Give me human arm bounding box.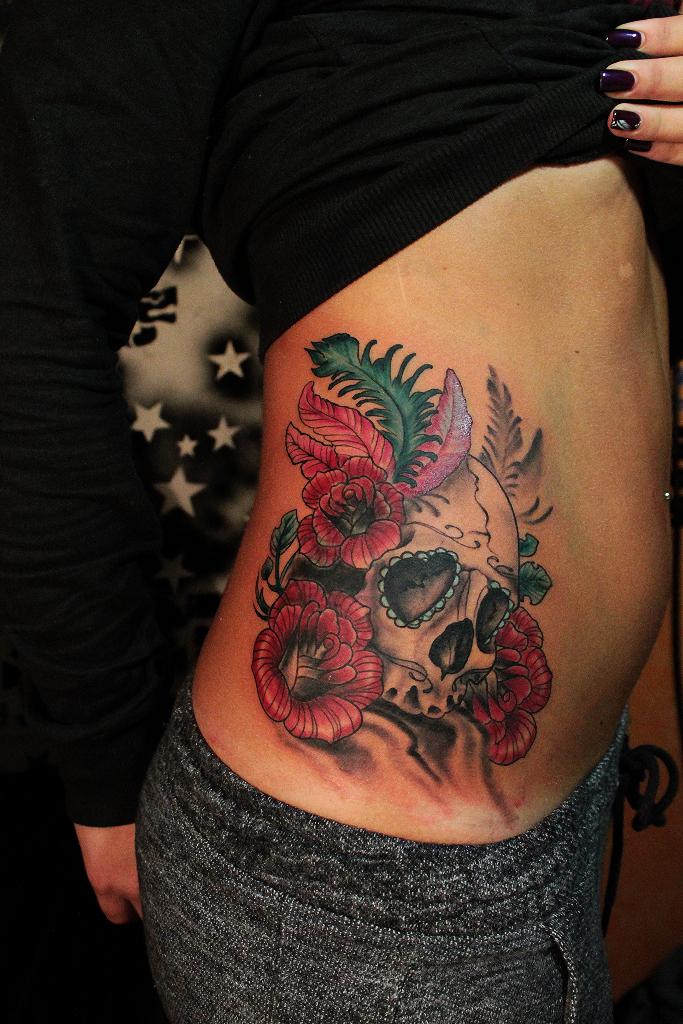
BBox(27, 2, 682, 1019).
